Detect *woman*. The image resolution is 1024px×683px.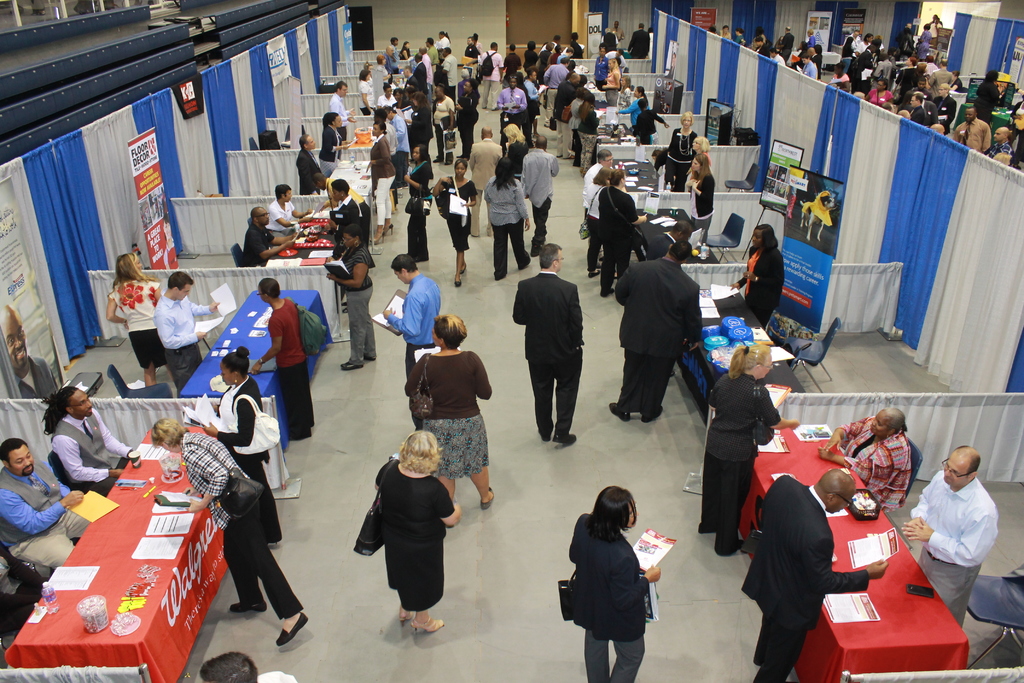
<box>102,252,163,384</box>.
